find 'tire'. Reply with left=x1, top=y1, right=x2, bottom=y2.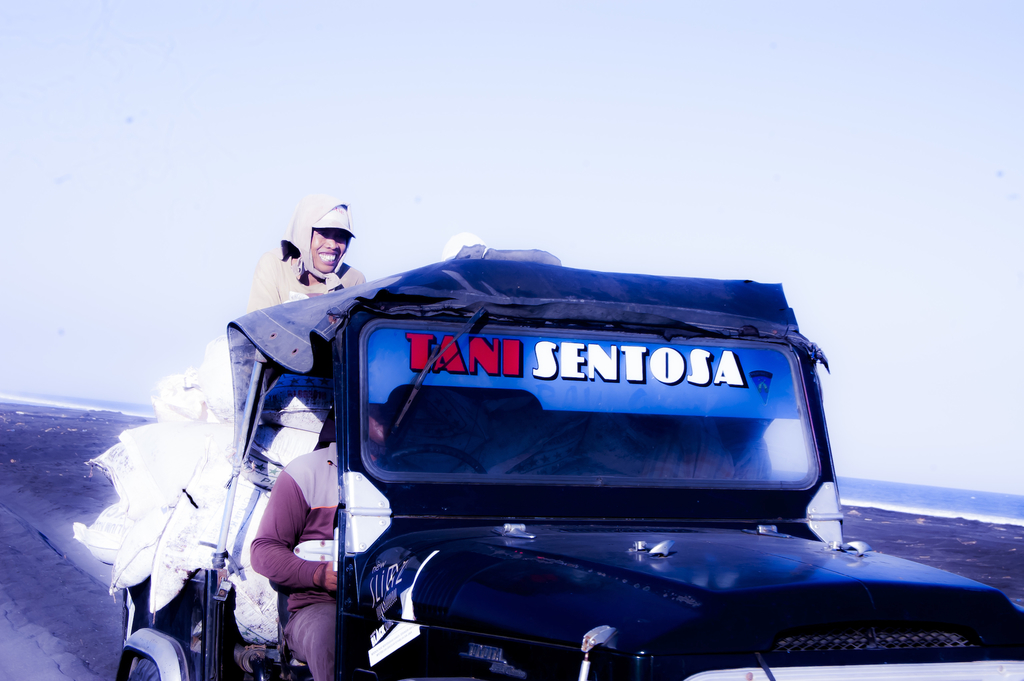
left=129, top=660, right=154, bottom=680.
